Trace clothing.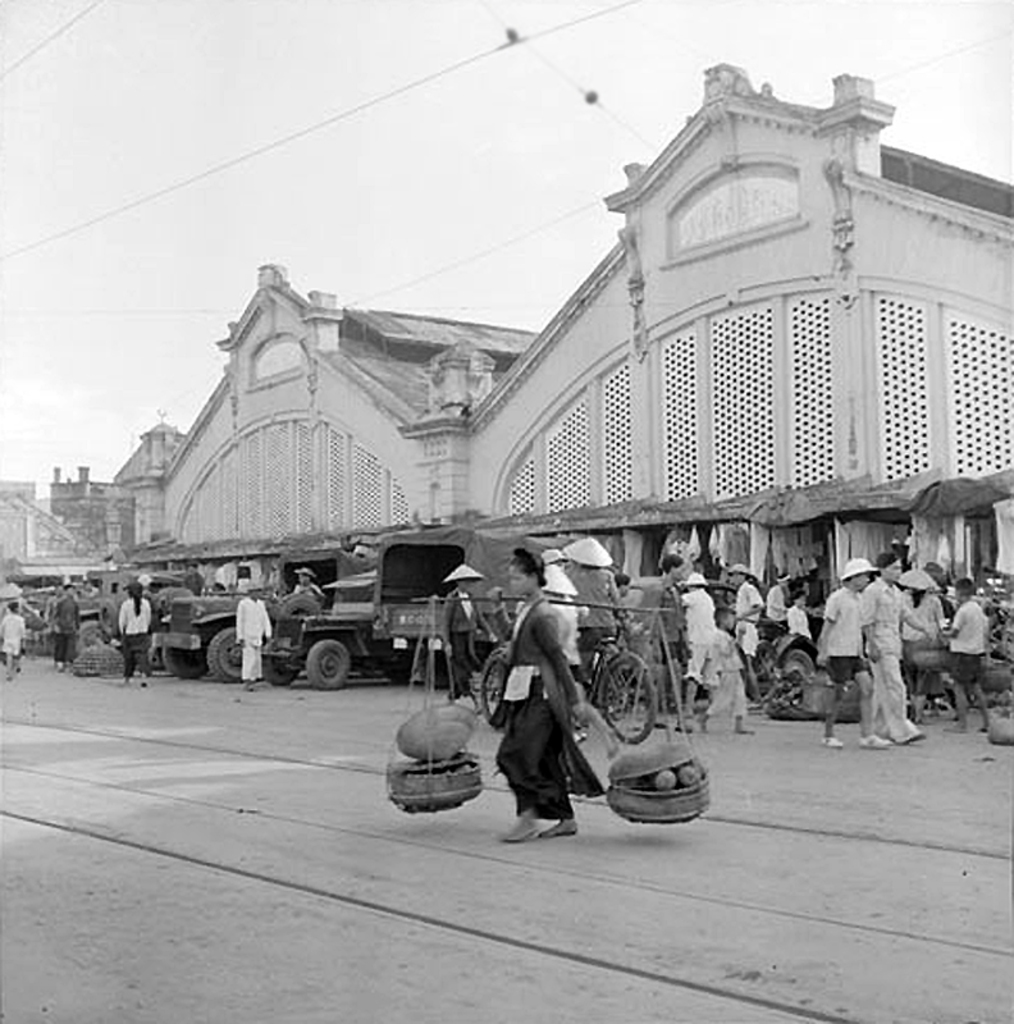
Traced to {"x1": 702, "y1": 627, "x2": 746, "y2": 712}.
